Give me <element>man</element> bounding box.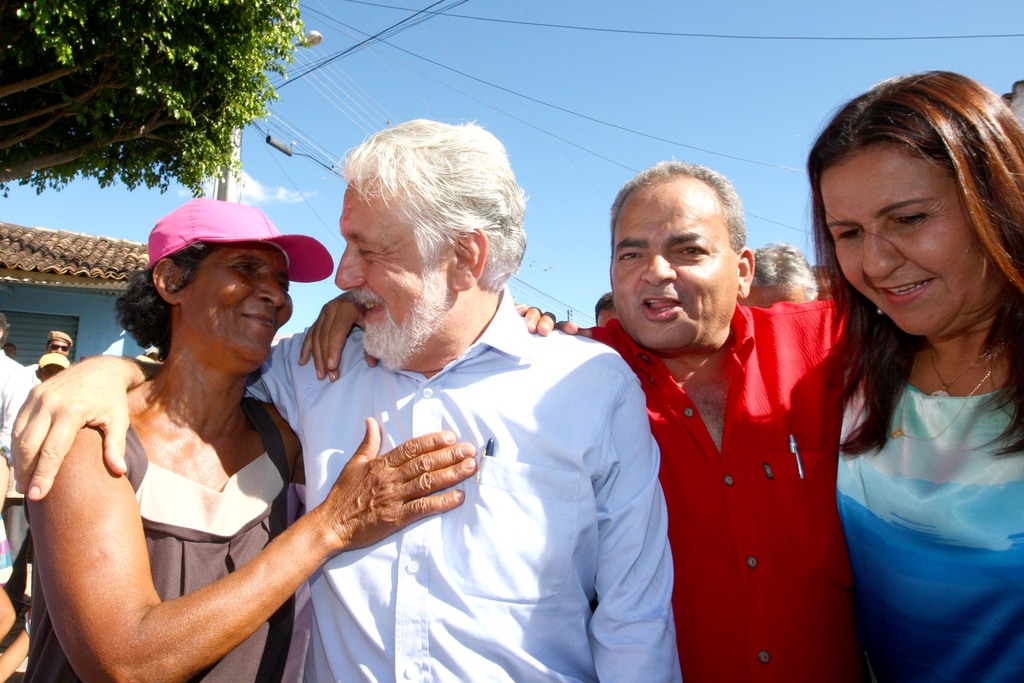
28,327,68,383.
